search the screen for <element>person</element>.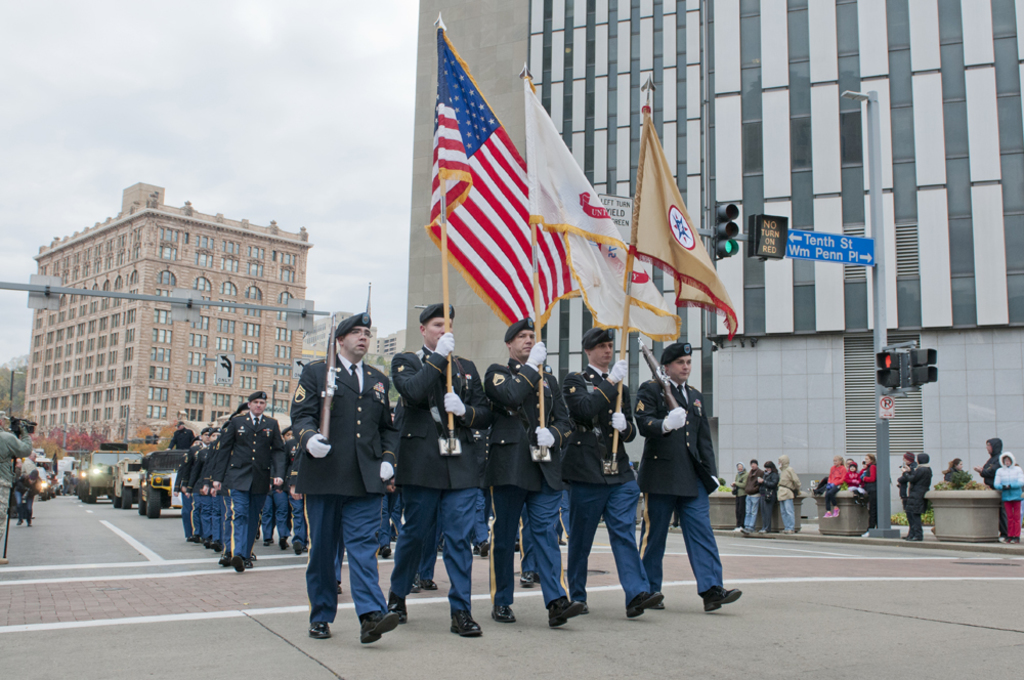
Found at 204, 411, 257, 561.
